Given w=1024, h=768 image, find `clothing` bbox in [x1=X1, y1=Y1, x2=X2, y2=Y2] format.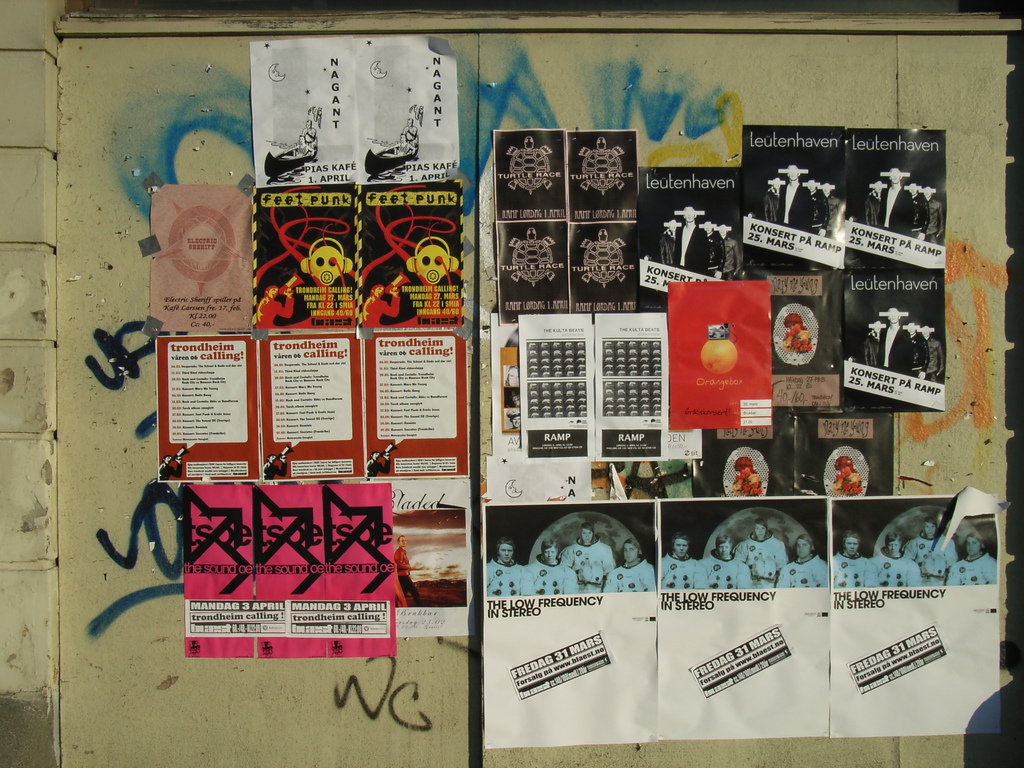
[x1=723, y1=237, x2=742, y2=281].
